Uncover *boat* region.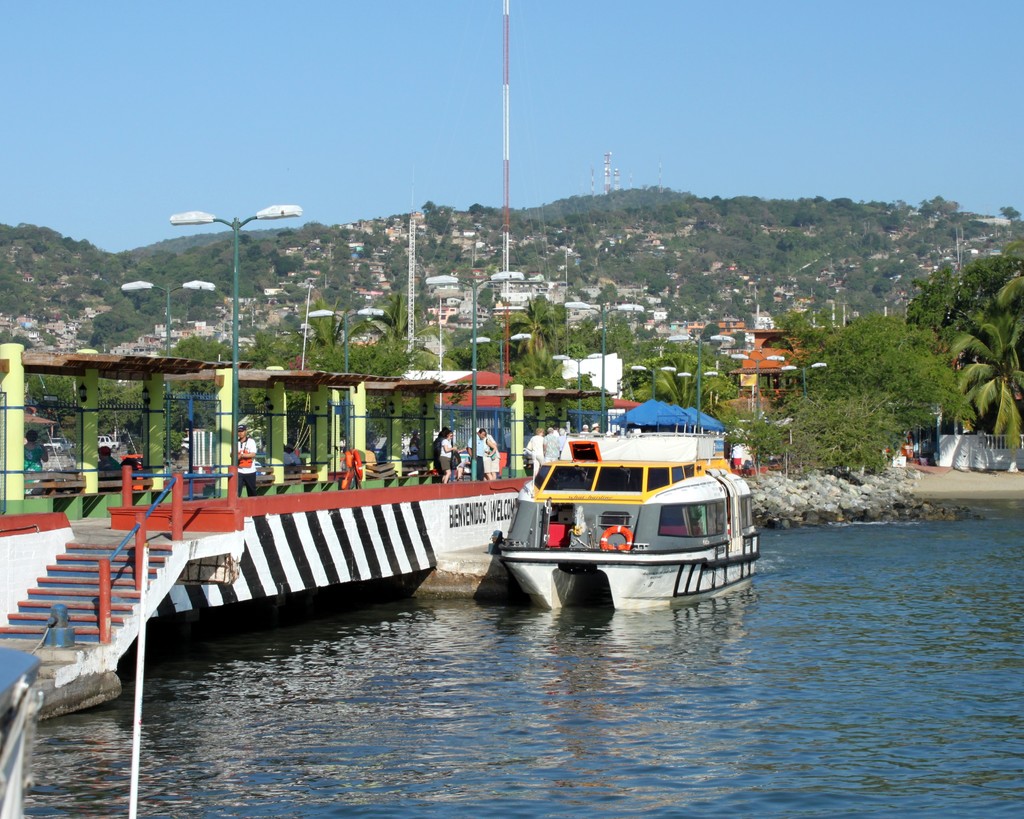
Uncovered: region(463, 389, 765, 614).
